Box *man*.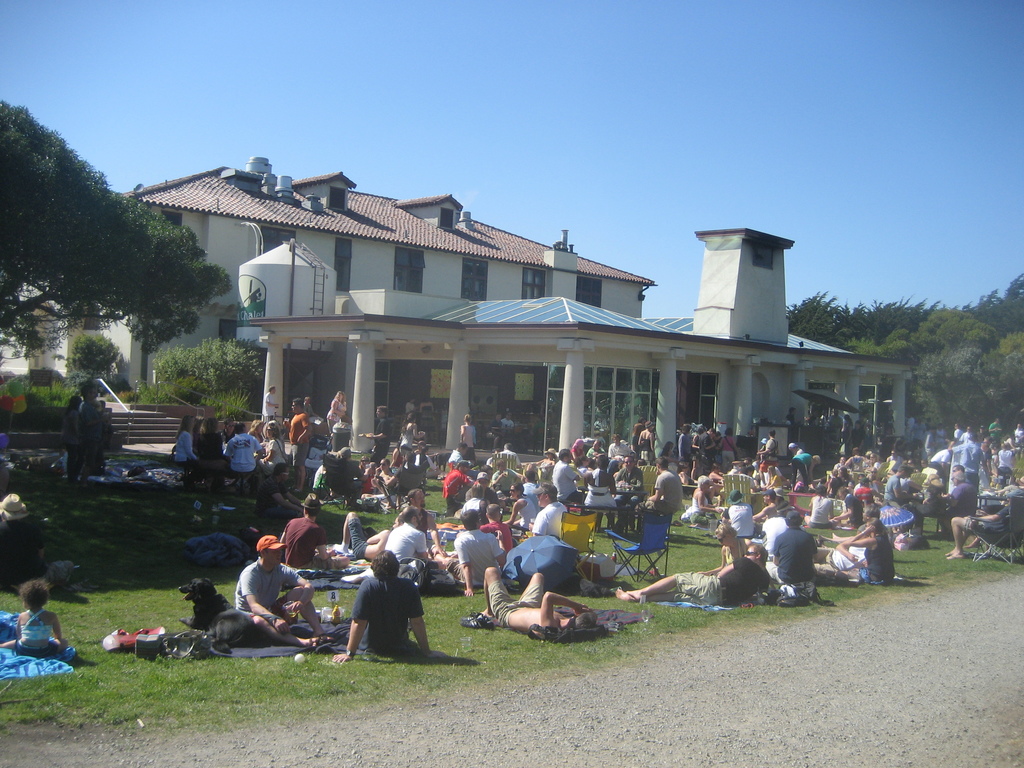
552,451,586,499.
